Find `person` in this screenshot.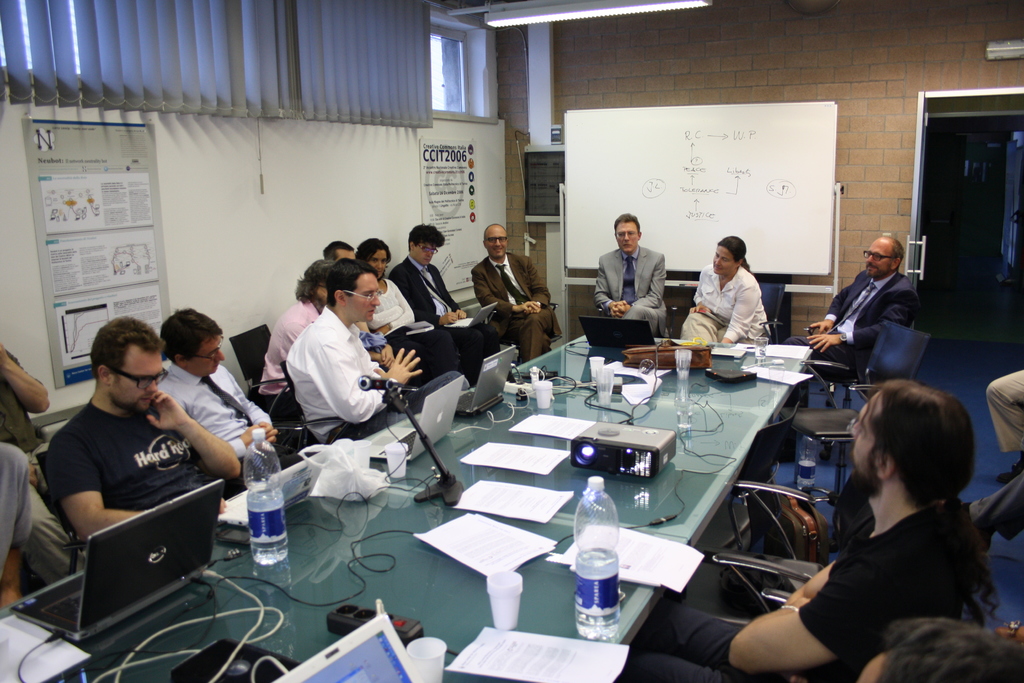
The bounding box for `person` is (left=615, top=381, right=993, bottom=682).
